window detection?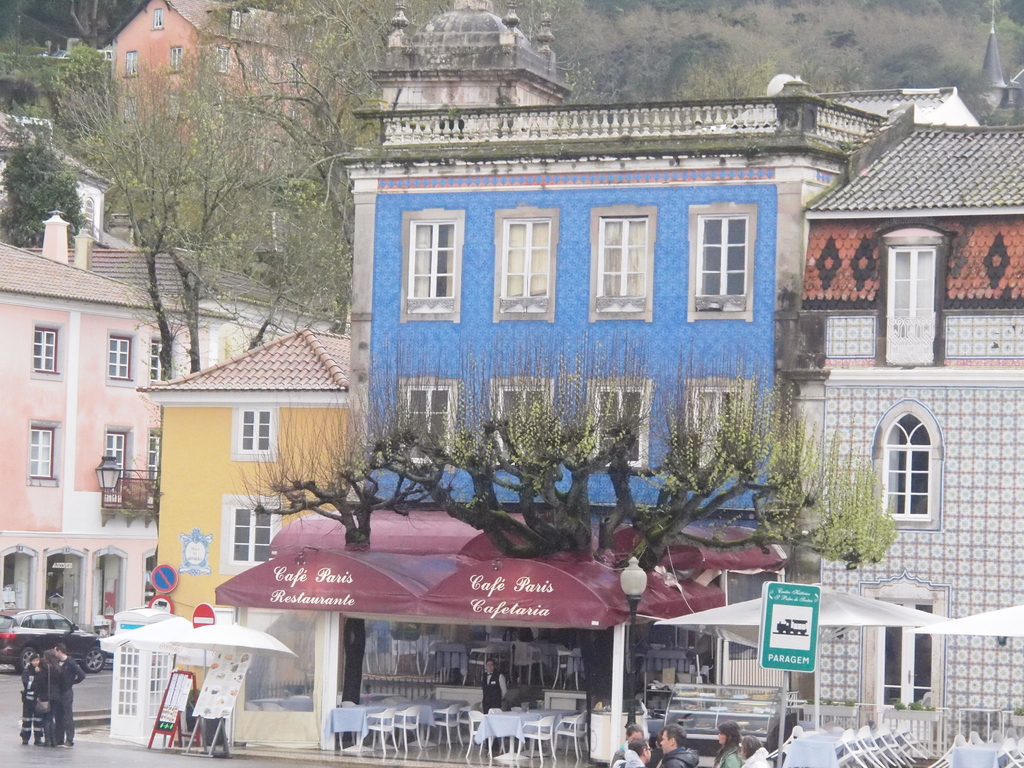
492 208 560 324
